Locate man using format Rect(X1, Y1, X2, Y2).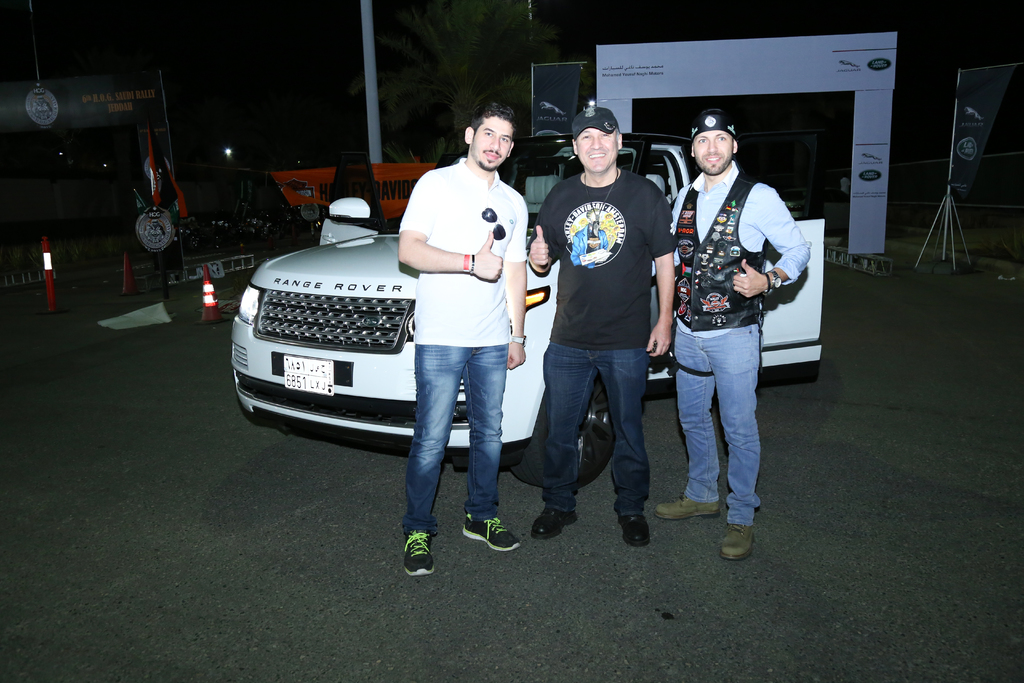
Rect(400, 98, 526, 577).
